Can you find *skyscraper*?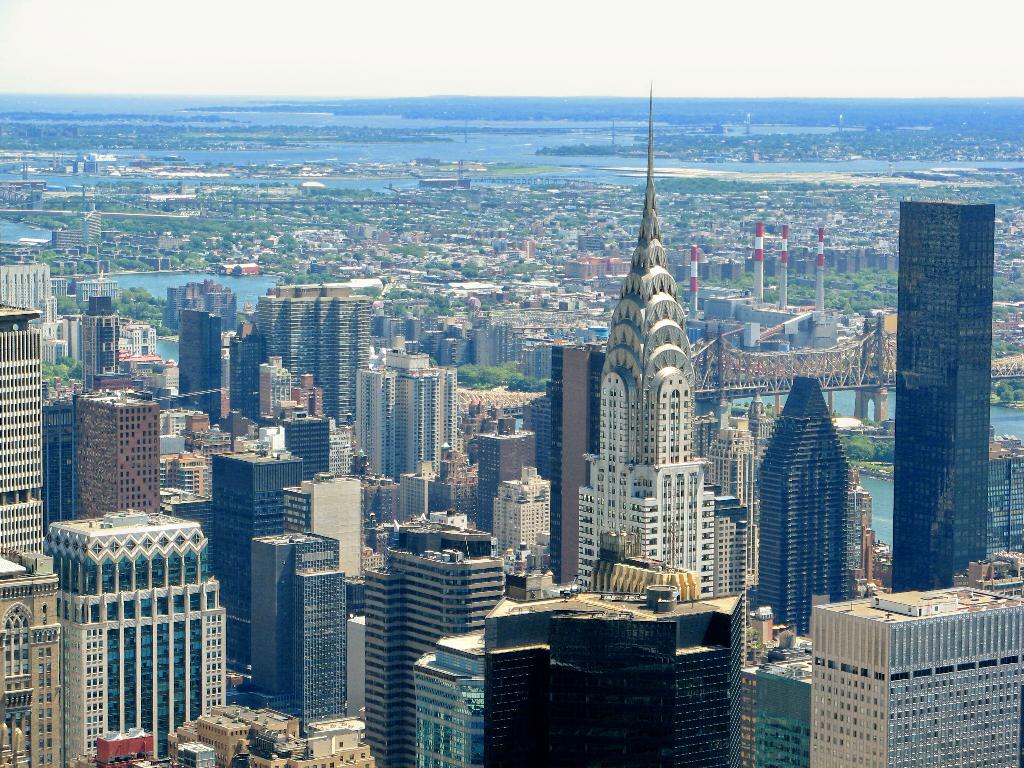
Yes, bounding box: BBox(579, 81, 714, 601).
